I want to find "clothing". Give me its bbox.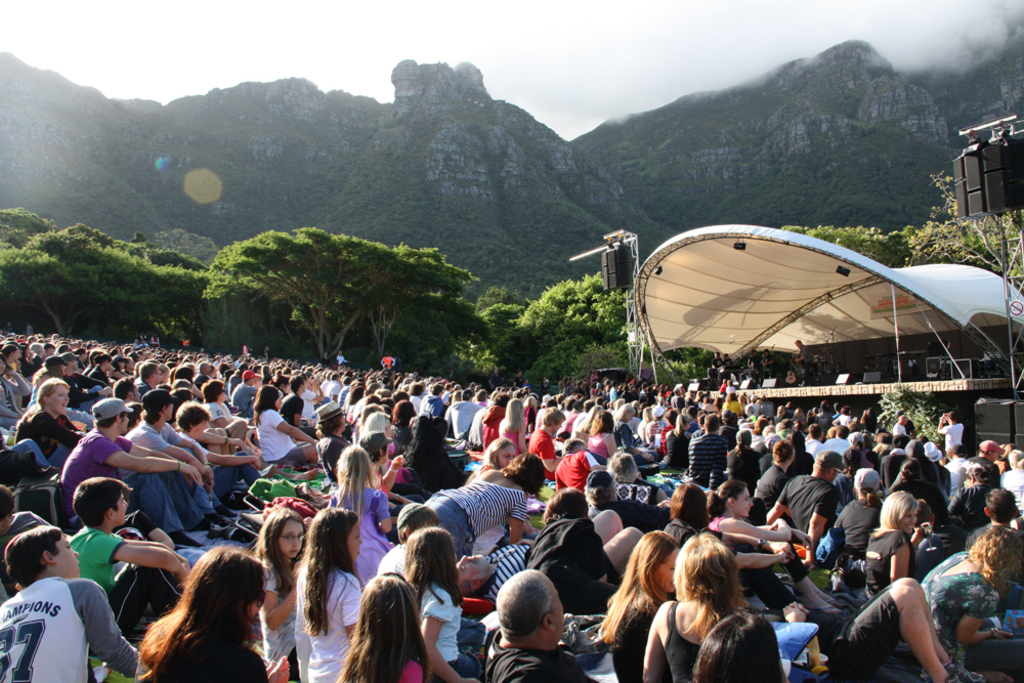
(left=348, top=653, right=423, bottom=682).
